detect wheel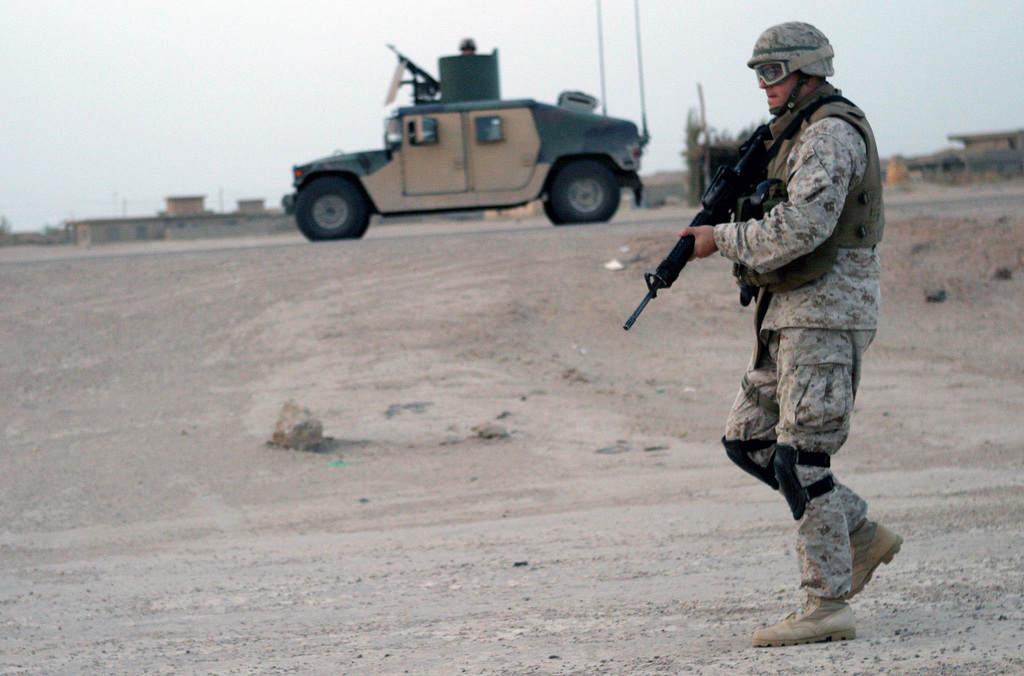
[x1=544, y1=155, x2=620, y2=223]
